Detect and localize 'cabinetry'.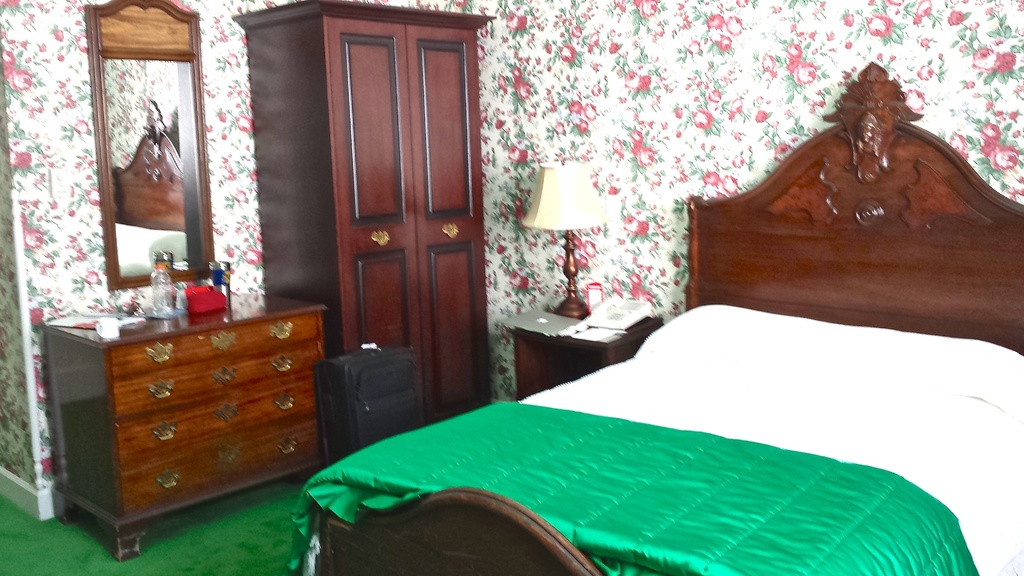
Localized at box(228, 0, 538, 430).
